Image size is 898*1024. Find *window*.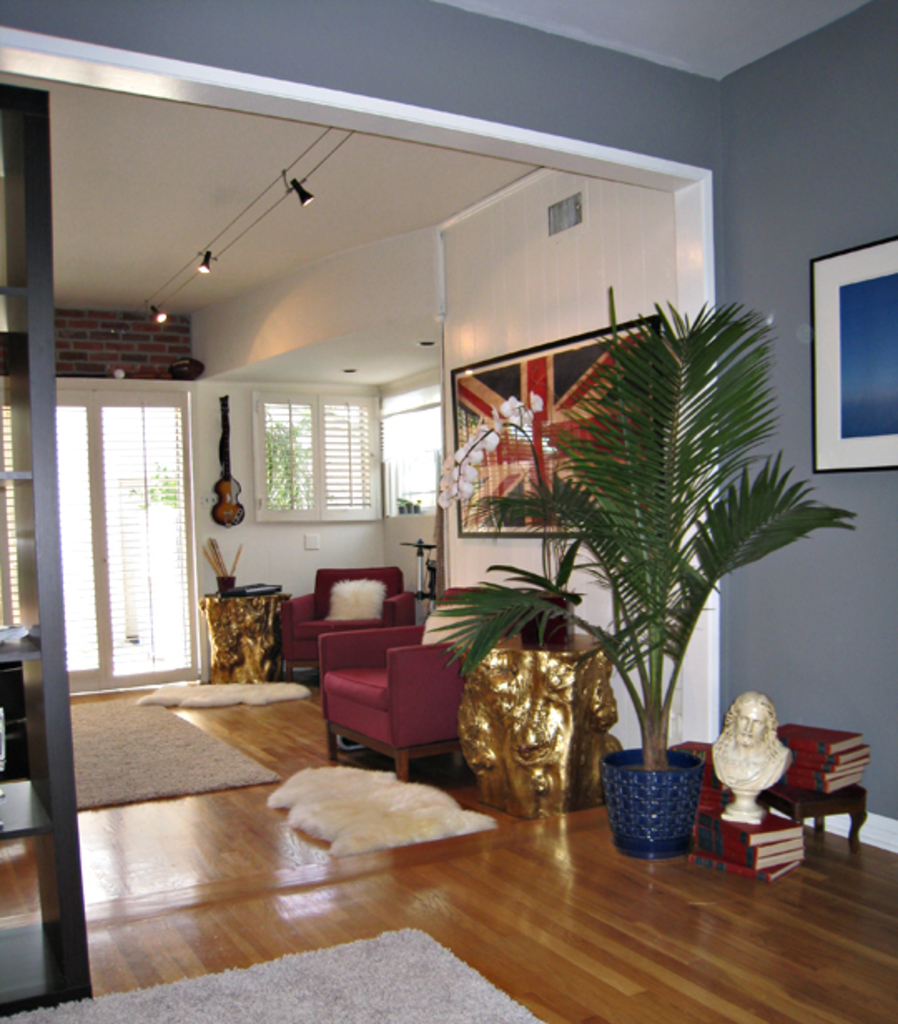
Rect(0, 401, 45, 642).
